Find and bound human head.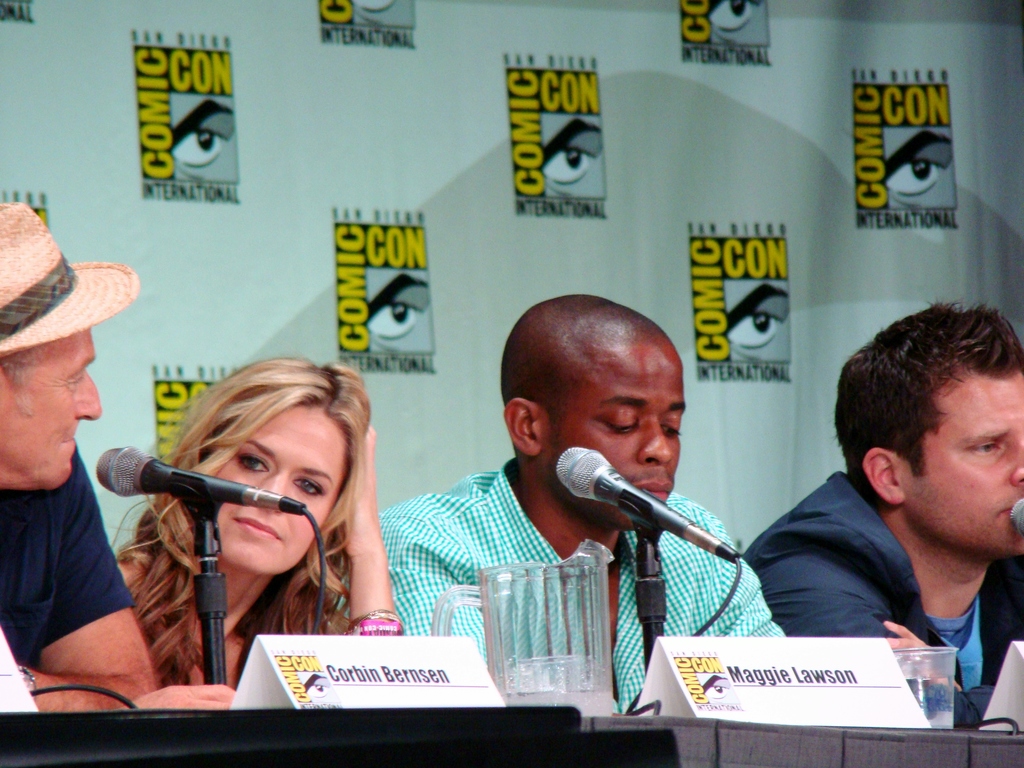
Bound: left=167, top=355, right=370, bottom=574.
